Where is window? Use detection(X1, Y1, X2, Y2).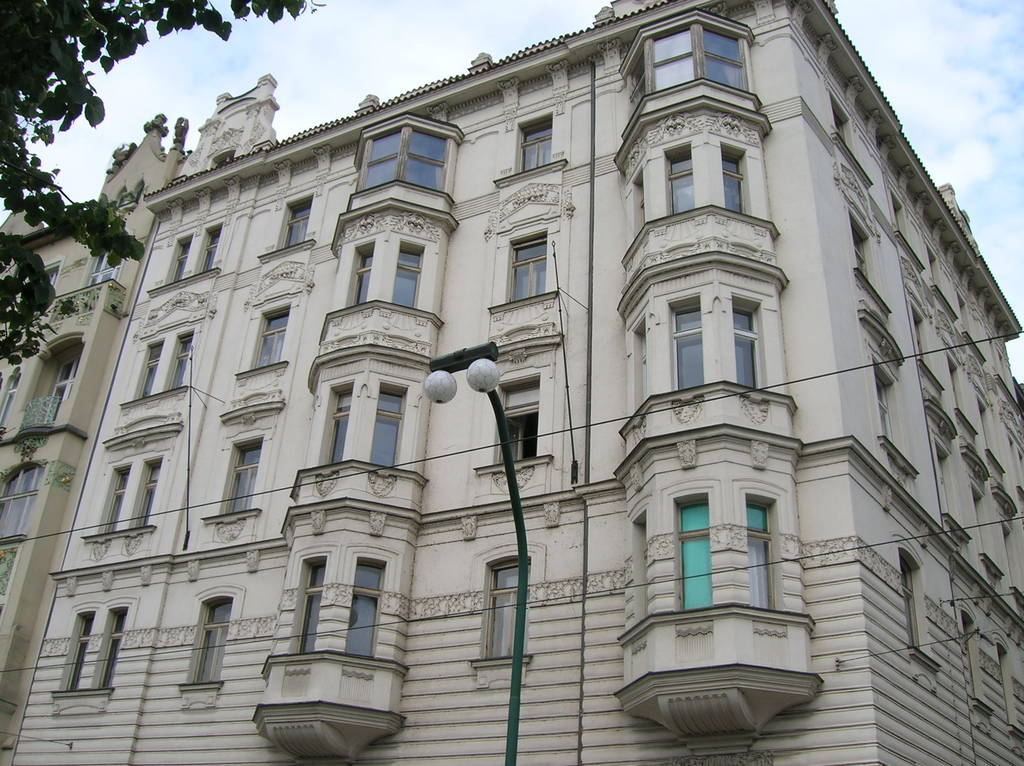
detection(302, 564, 326, 655).
